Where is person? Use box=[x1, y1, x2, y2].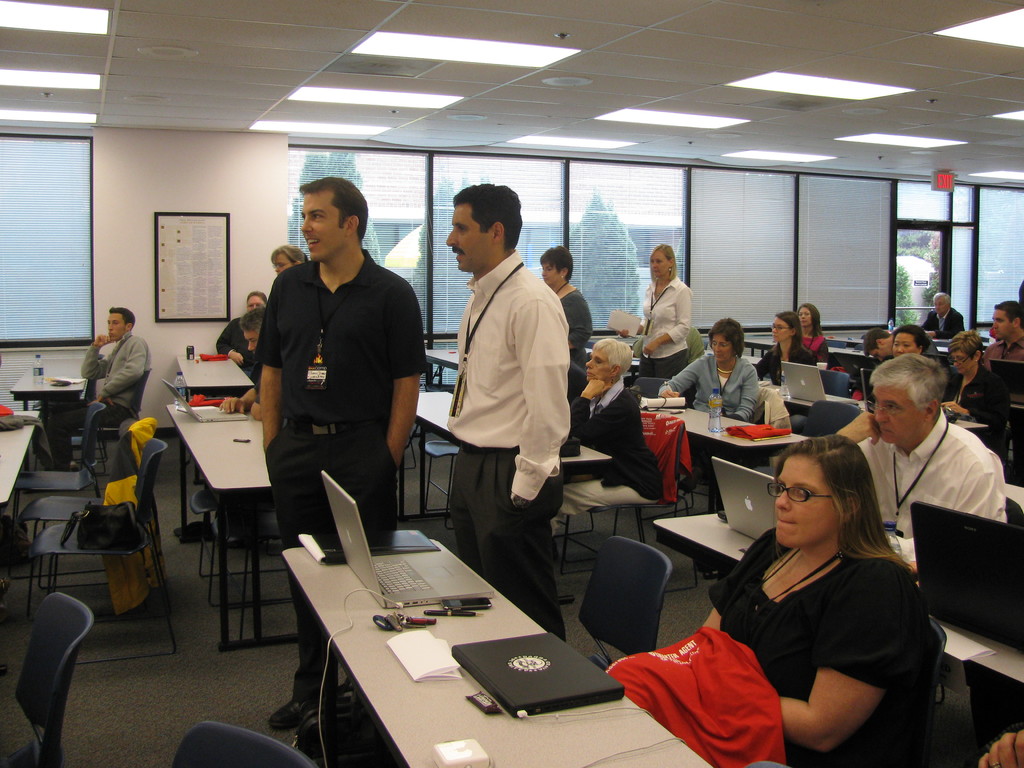
box=[268, 245, 310, 274].
